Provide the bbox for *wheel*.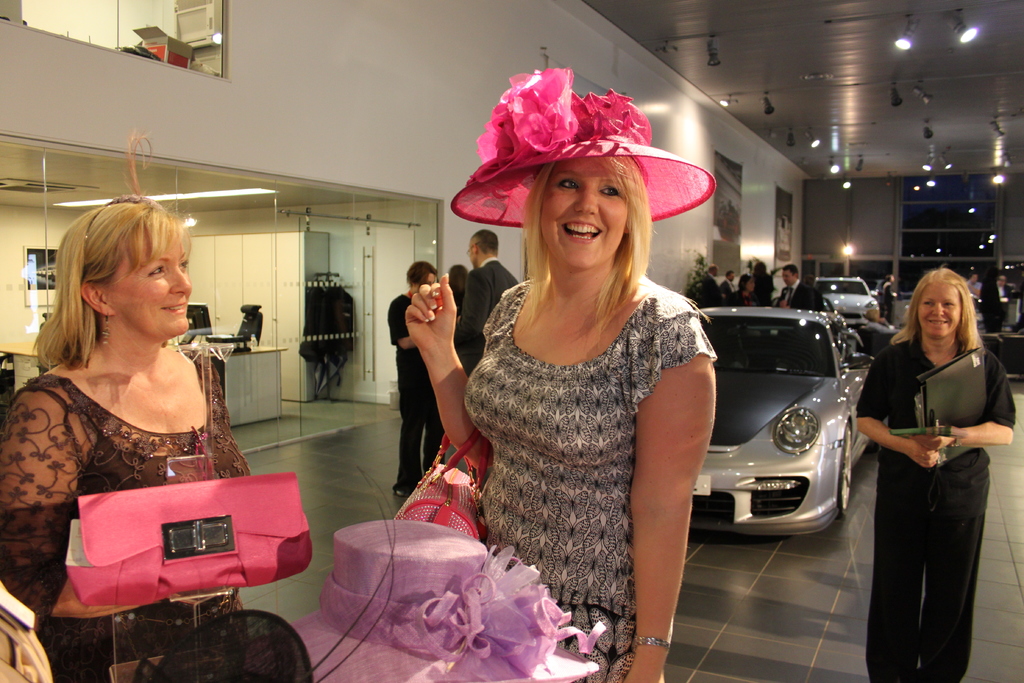
bbox=[836, 425, 854, 520].
